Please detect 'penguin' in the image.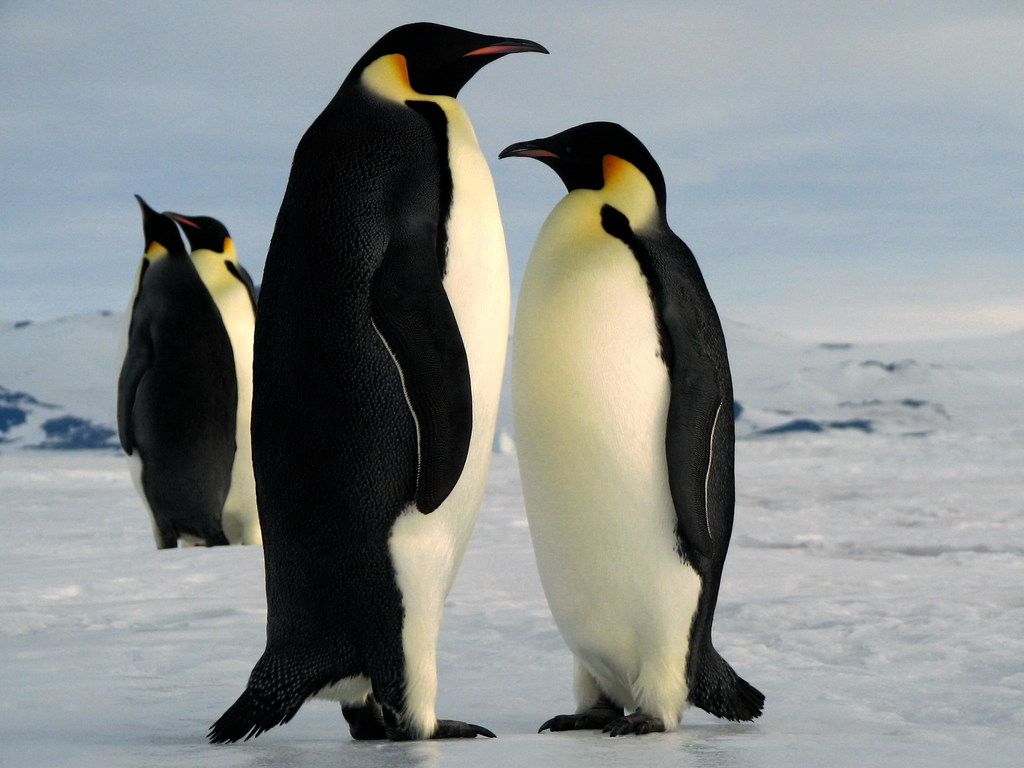
crop(127, 204, 255, 548).
